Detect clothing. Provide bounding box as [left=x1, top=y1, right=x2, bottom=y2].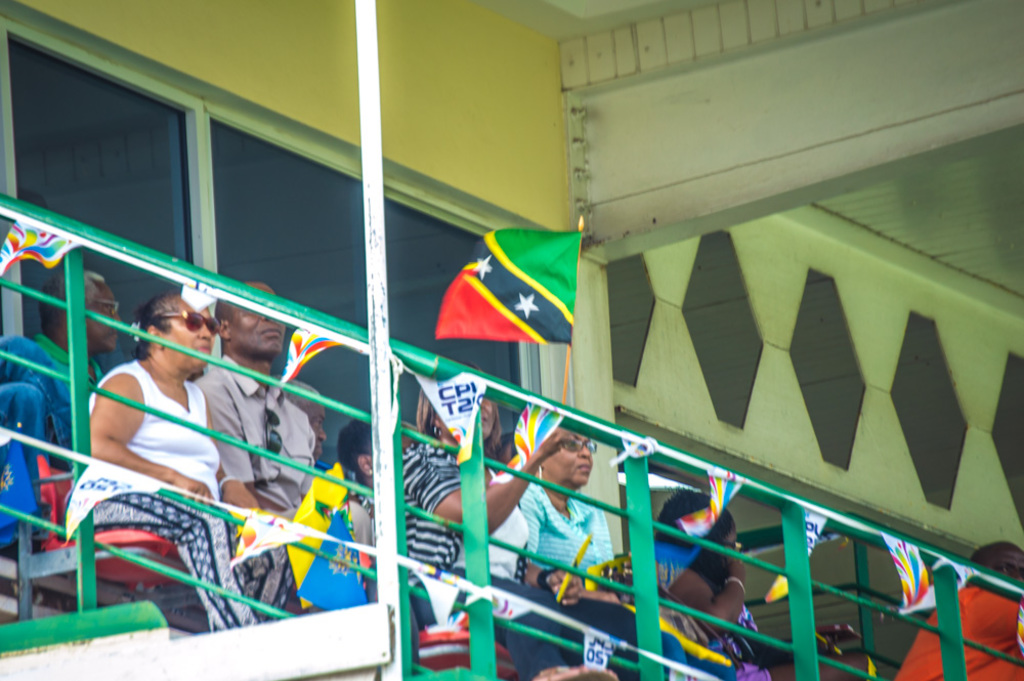
[left=511, top=472, right=624, bottom=605].
